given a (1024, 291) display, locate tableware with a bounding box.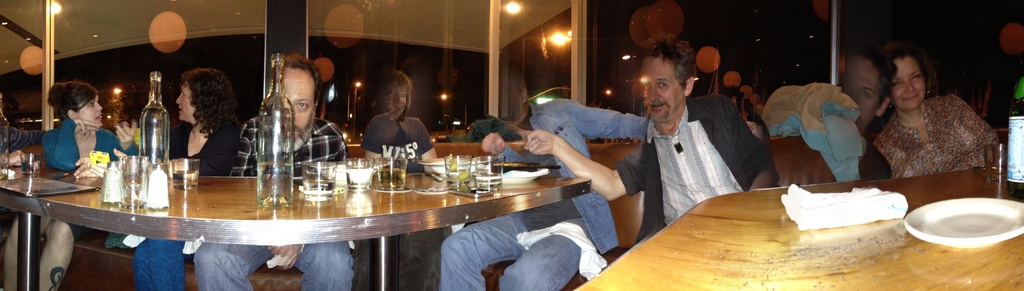
Located: 101/159/120/207.
